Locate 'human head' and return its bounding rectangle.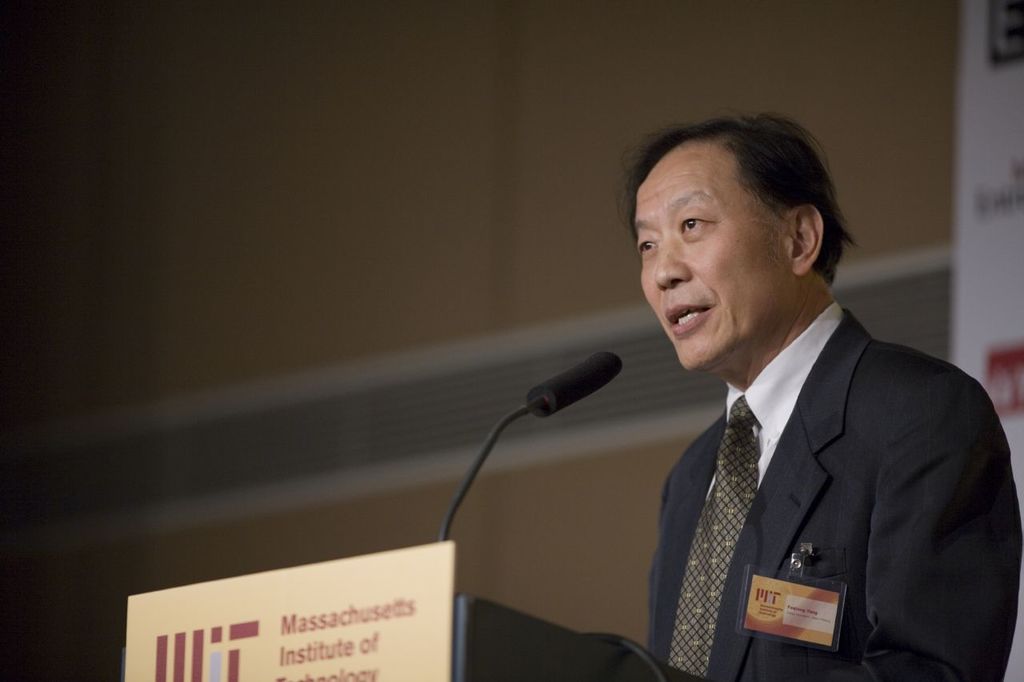
(626, 114, 855, 345).
